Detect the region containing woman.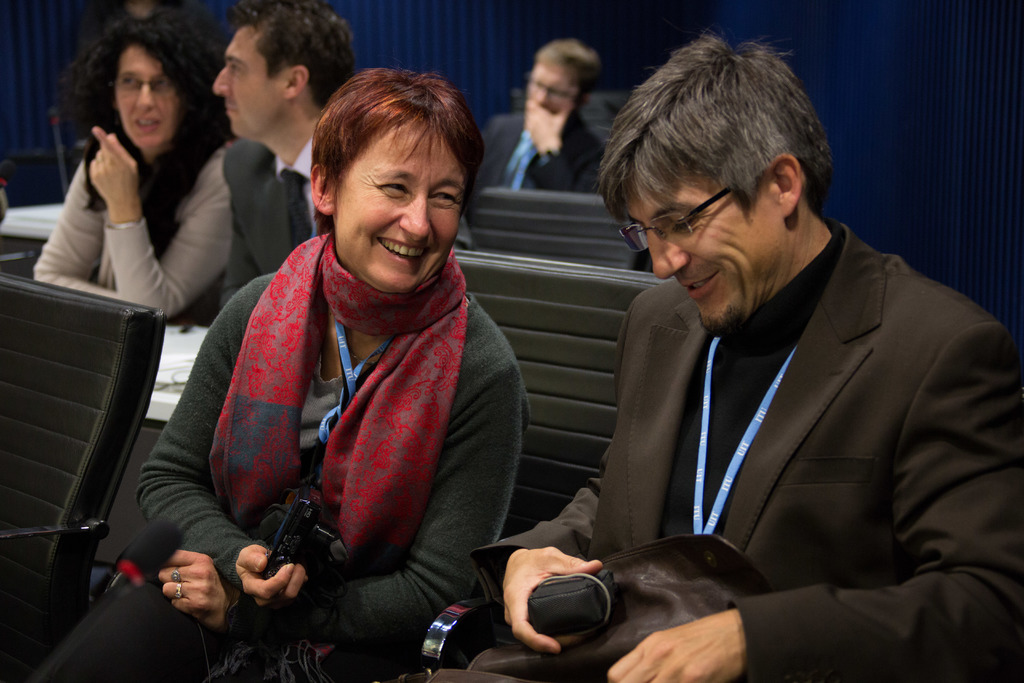
bbox=[29, 67, 532, 682].
